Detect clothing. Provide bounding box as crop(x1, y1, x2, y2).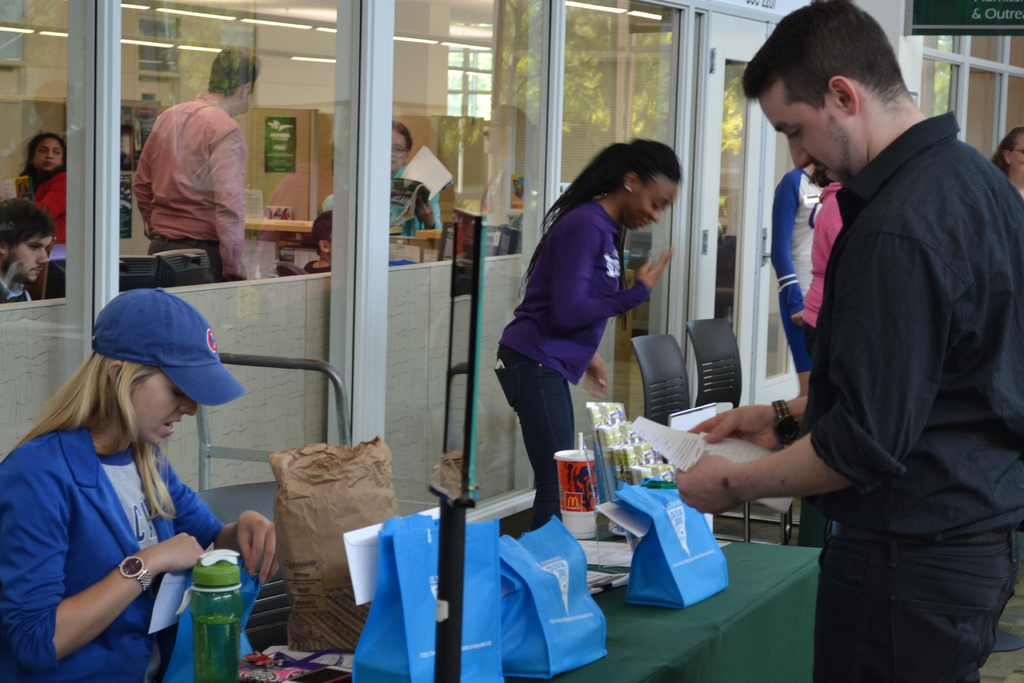
crop(384, 167, 442, 238).
